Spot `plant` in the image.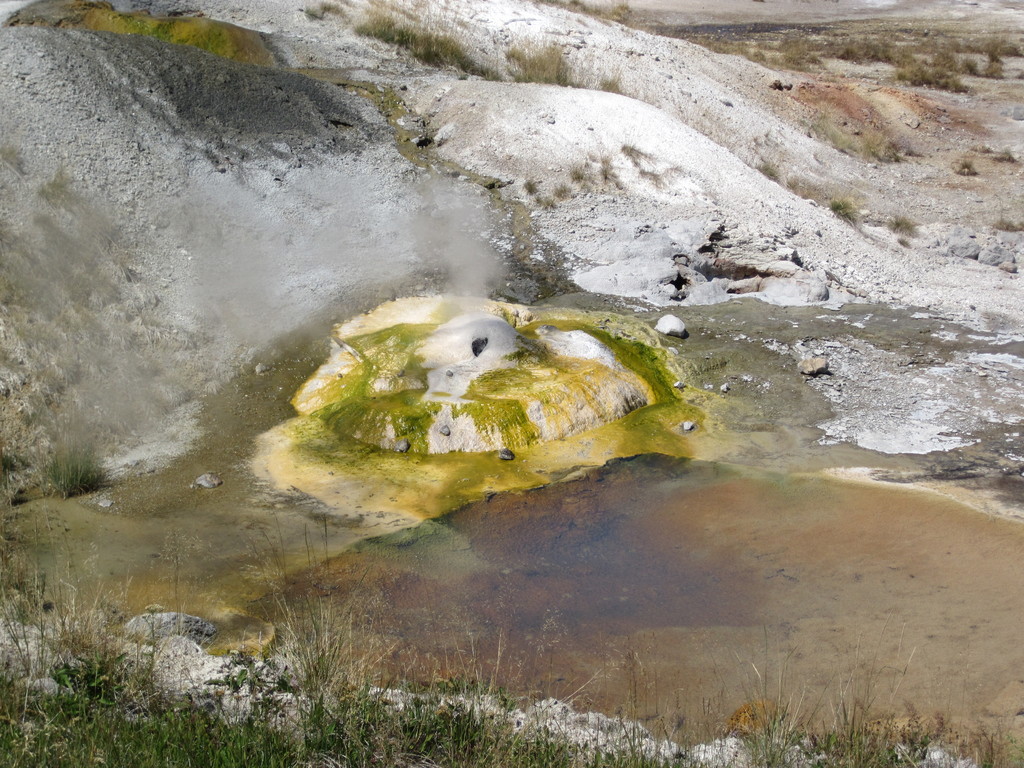
`plant` found at 991 212 1022 232.
